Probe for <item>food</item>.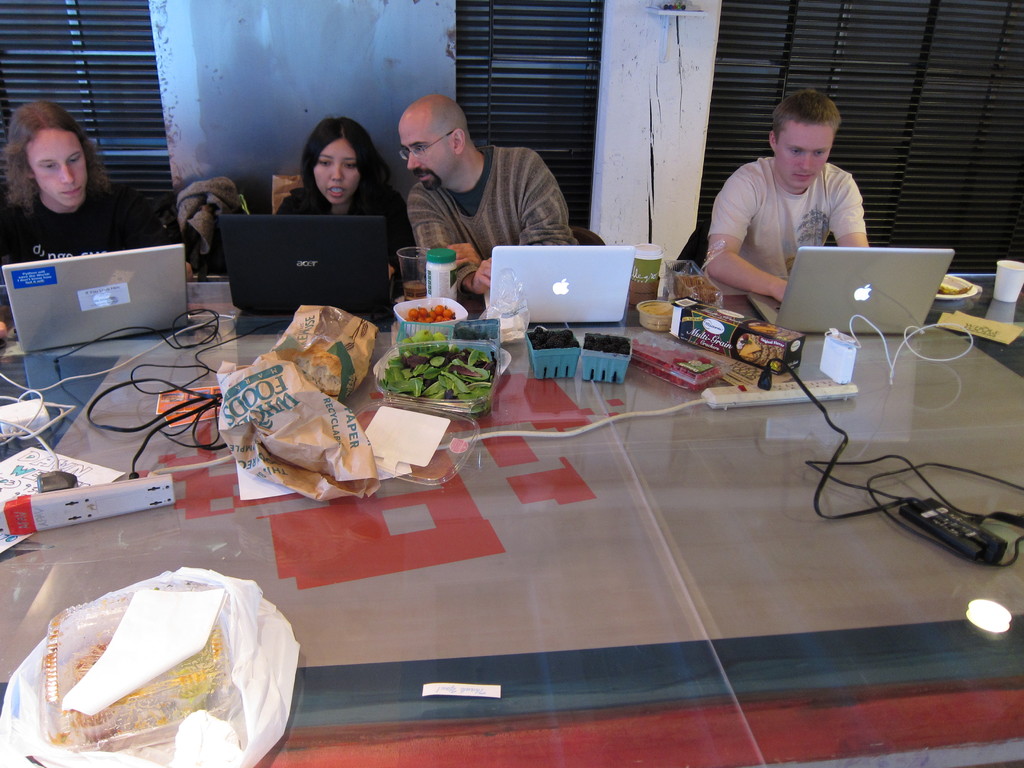
Probe result: <bbox>378, 317, 485, 408</bbox>.
